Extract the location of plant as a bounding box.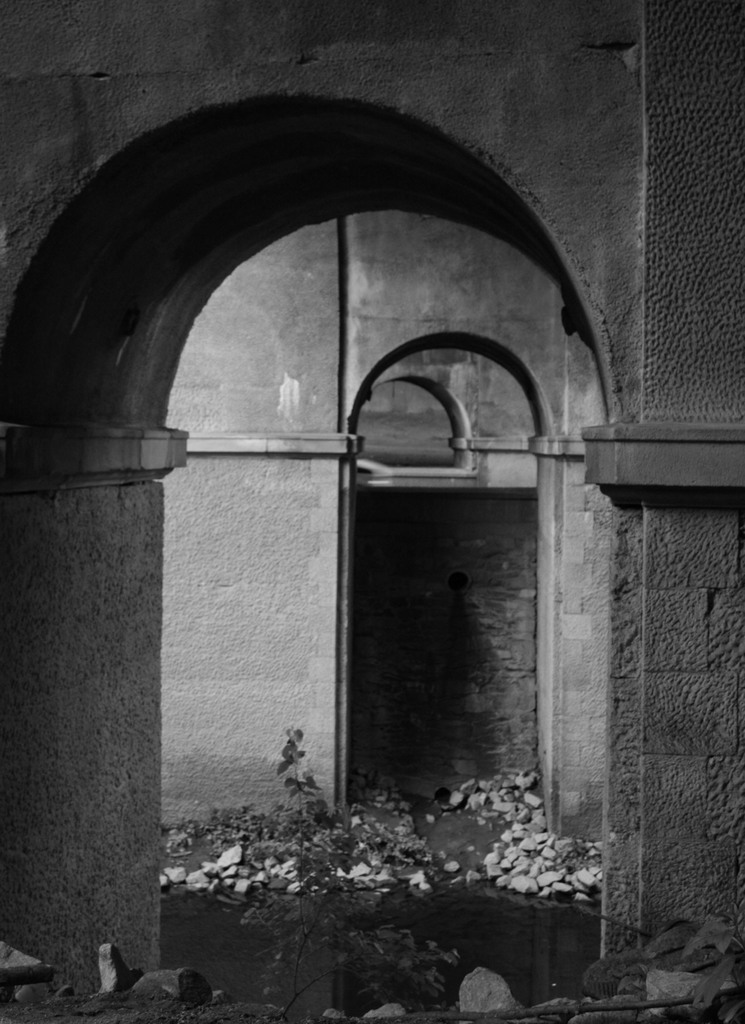
Rect(275, 728, 335, 827).
